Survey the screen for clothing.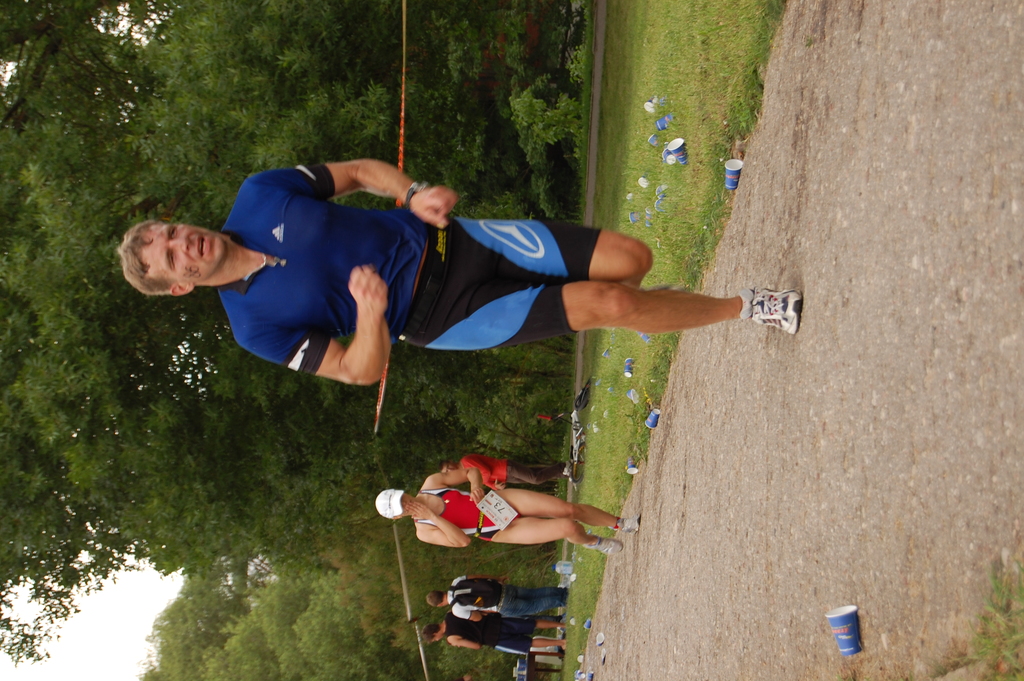
Survey found: box(446, 577, 571, 621).
